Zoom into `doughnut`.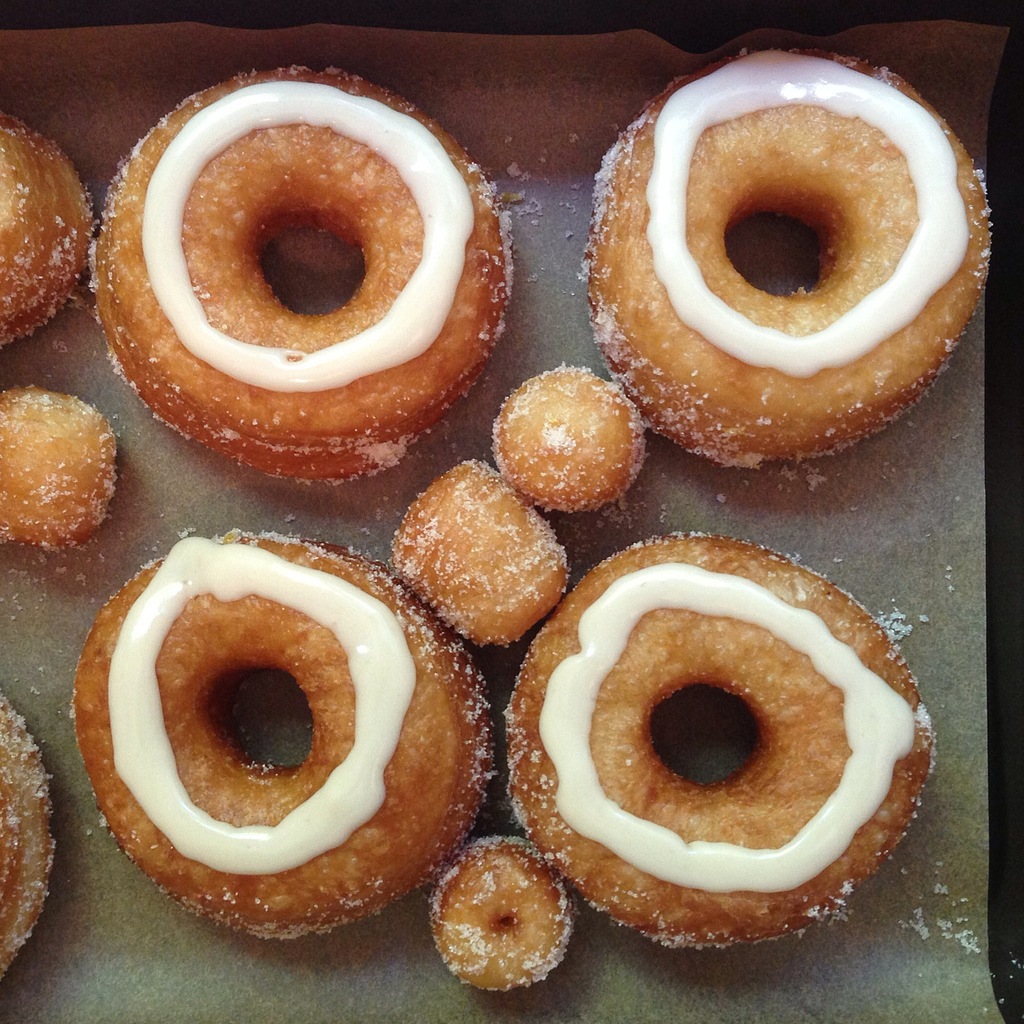
Zoom target: locate(89, 56, 526, 480).
